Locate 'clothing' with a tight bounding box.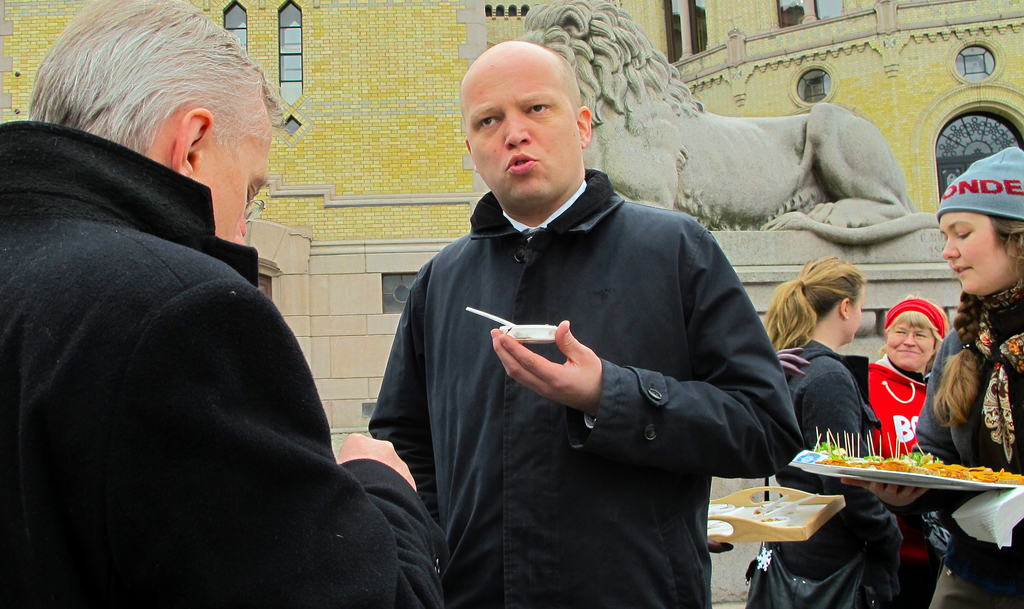
region(908, 275, 1023, 608).
